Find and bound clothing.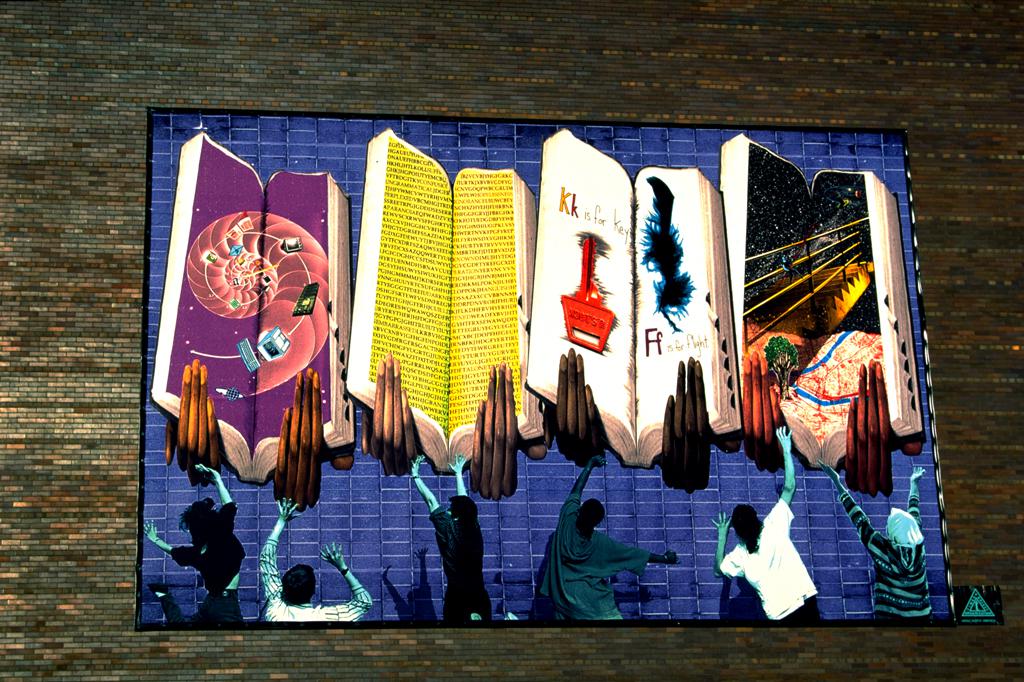
Bound: 156:501:249:632.
